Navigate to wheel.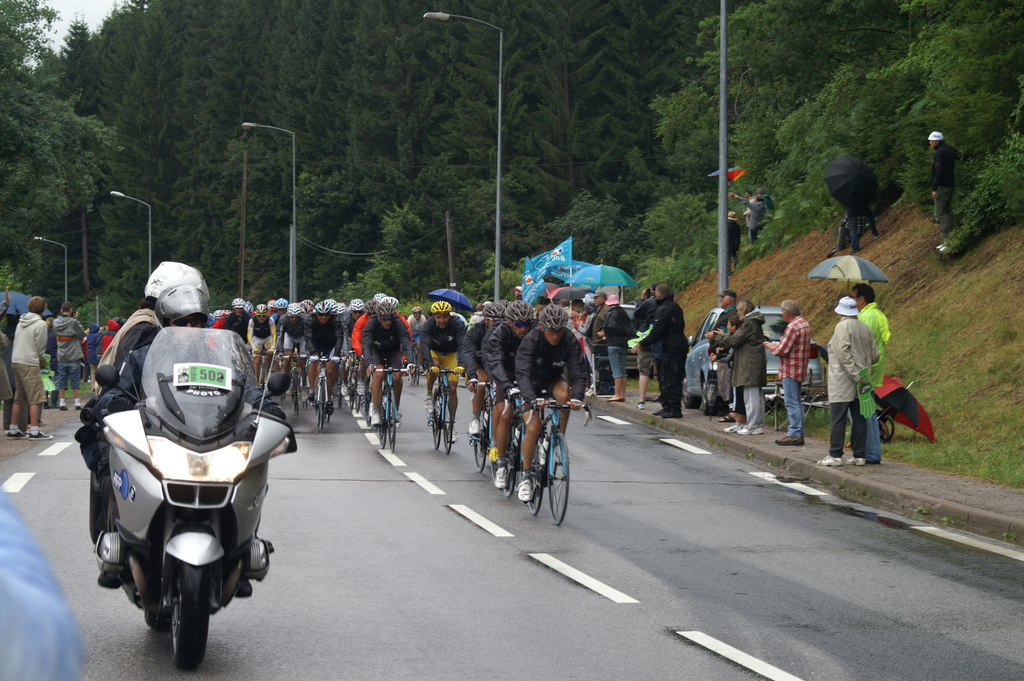
Navigation target: region(427, 390, 442, 446).
